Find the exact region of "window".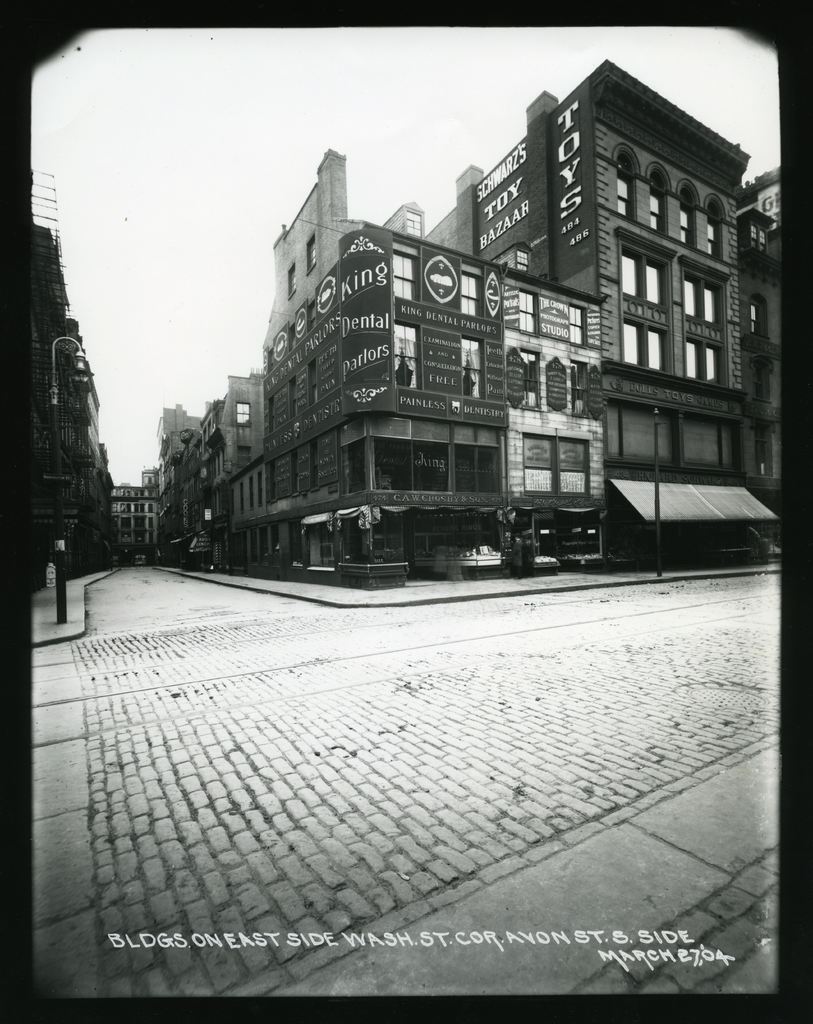
Exact region: l=567, t=305, r=587, b=346.
